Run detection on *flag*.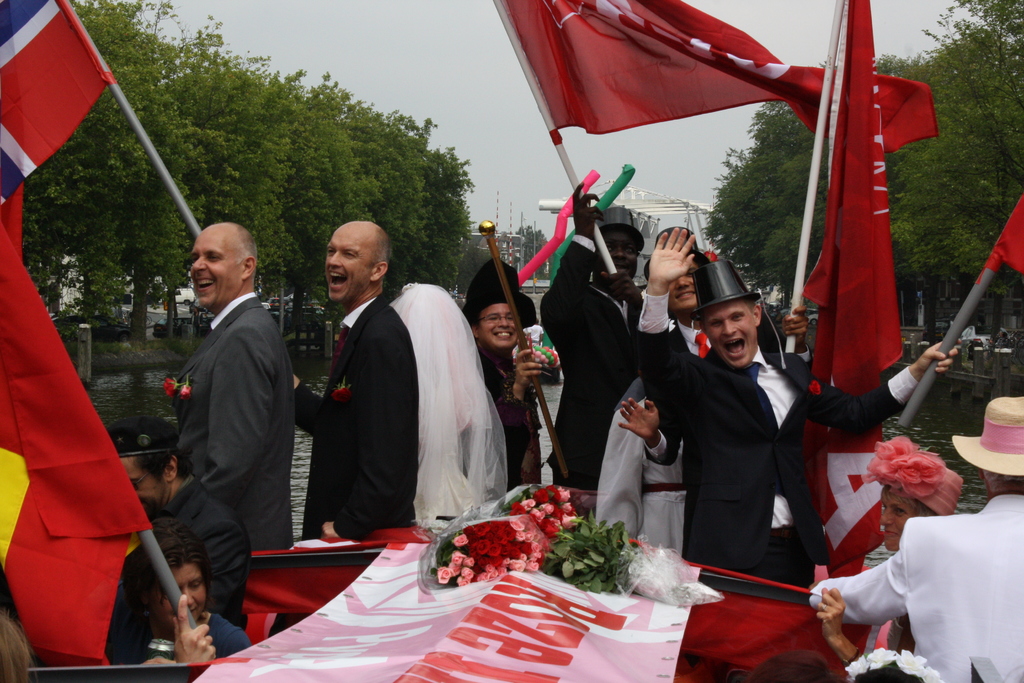
Result: x1=0, y1=0, x2=106, y2=202.
